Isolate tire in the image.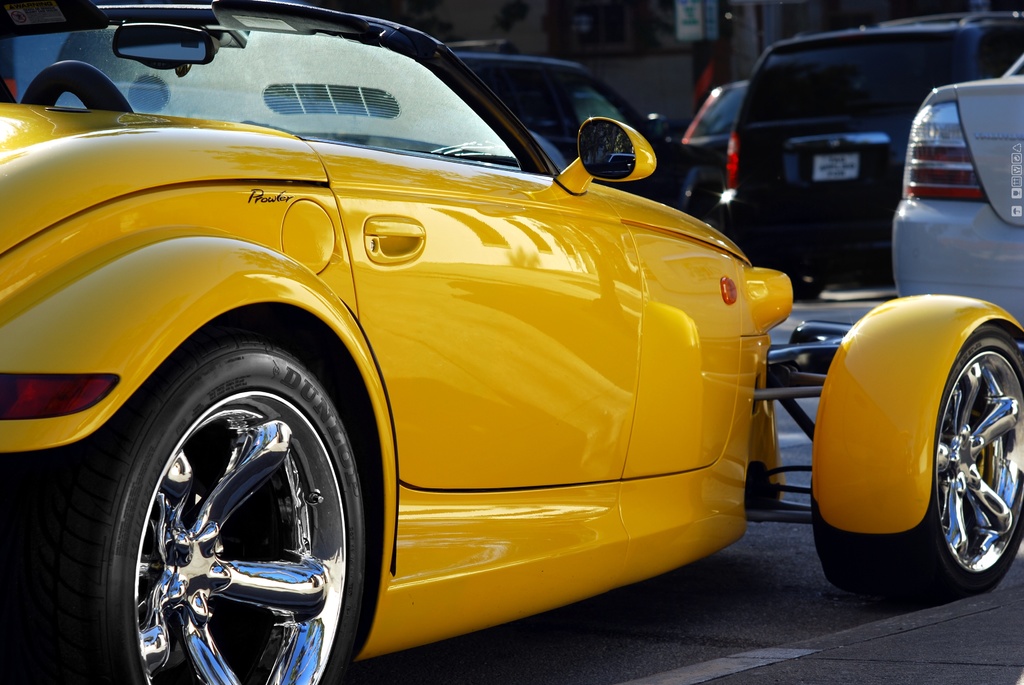
Isolated region: bbox=(812, 328, 1023, 606).
